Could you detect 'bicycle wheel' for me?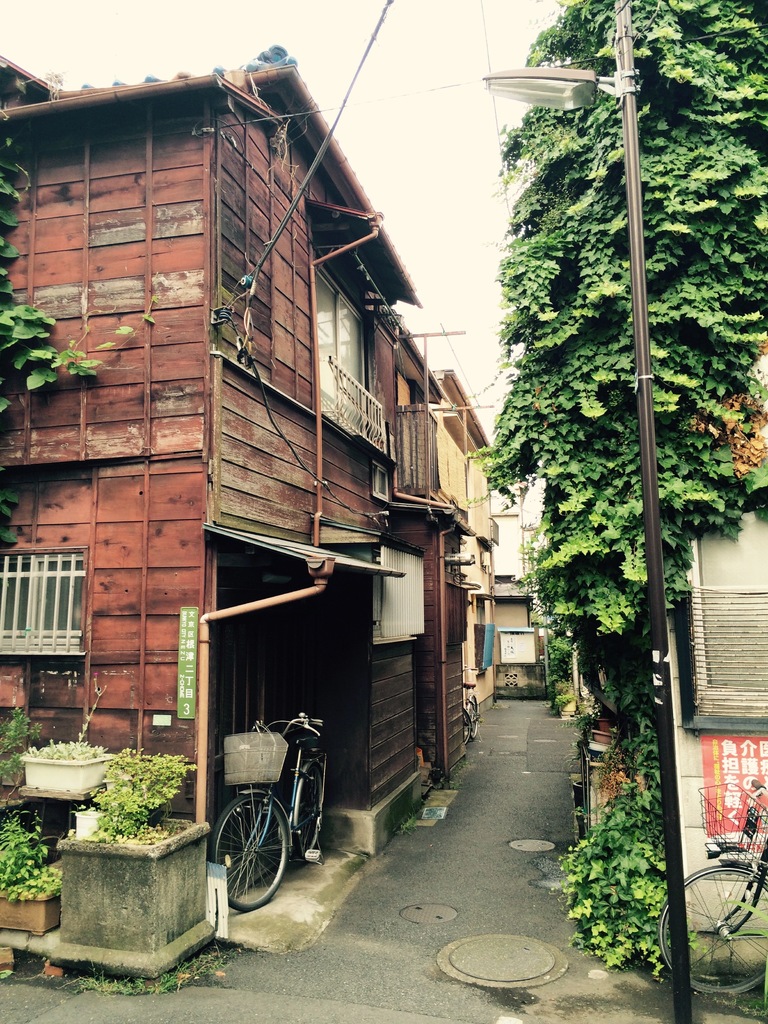
Detection result: [206, 788, 292, 904].
